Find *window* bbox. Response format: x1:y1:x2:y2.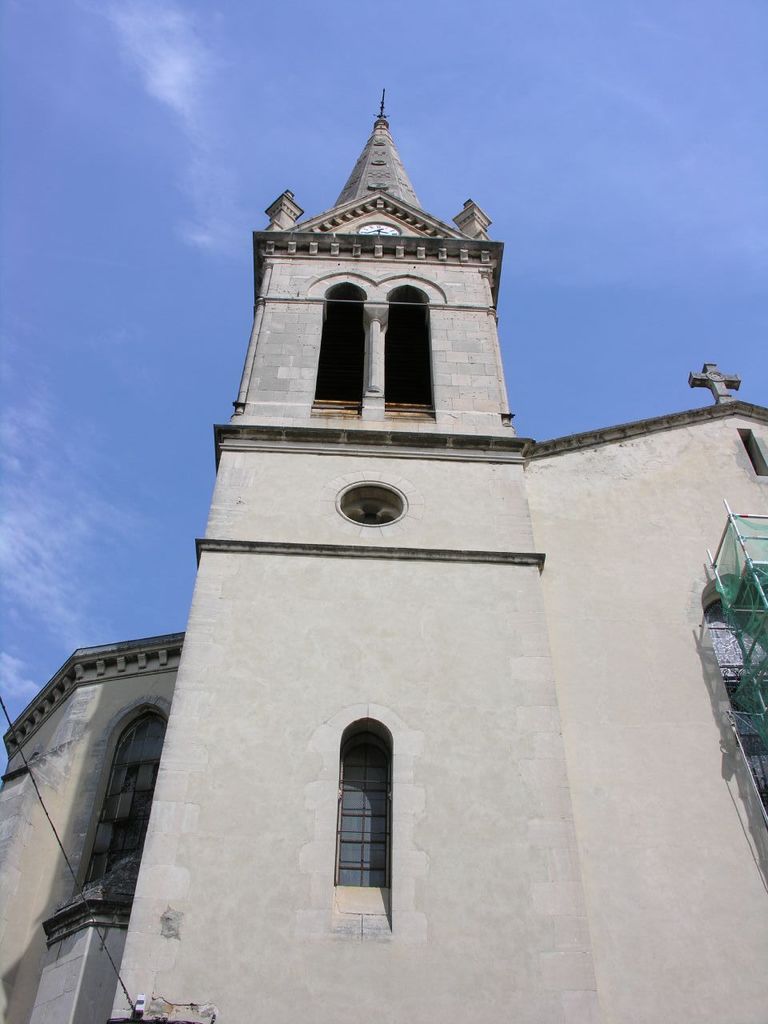
734:426:767:476.
